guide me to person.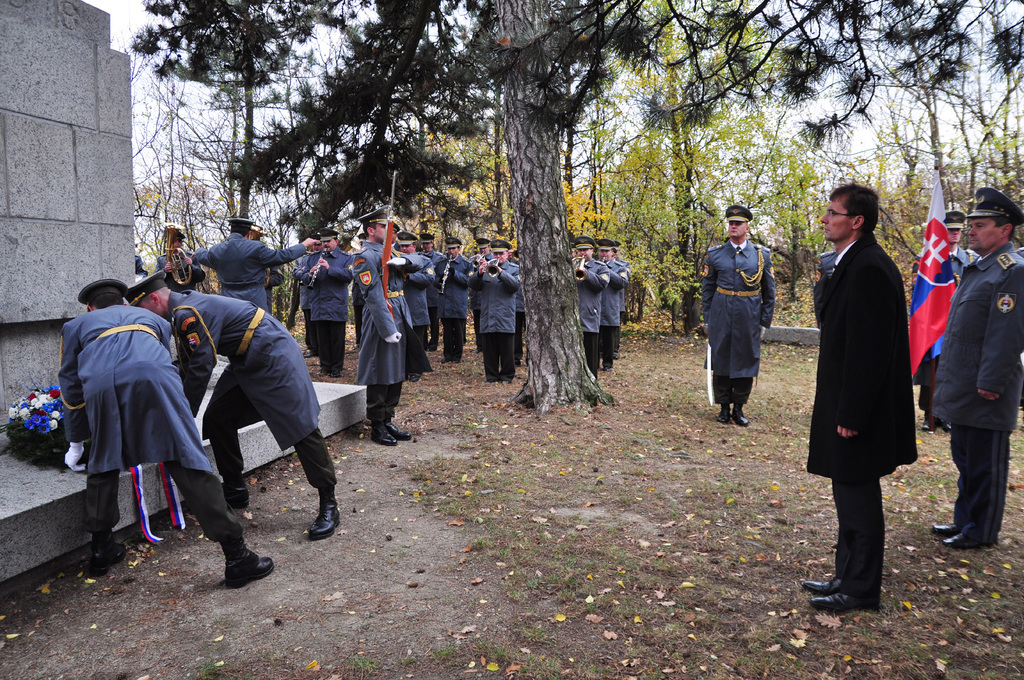
Guidance: <bbox>569, 237, 607, 373</bbox>.
